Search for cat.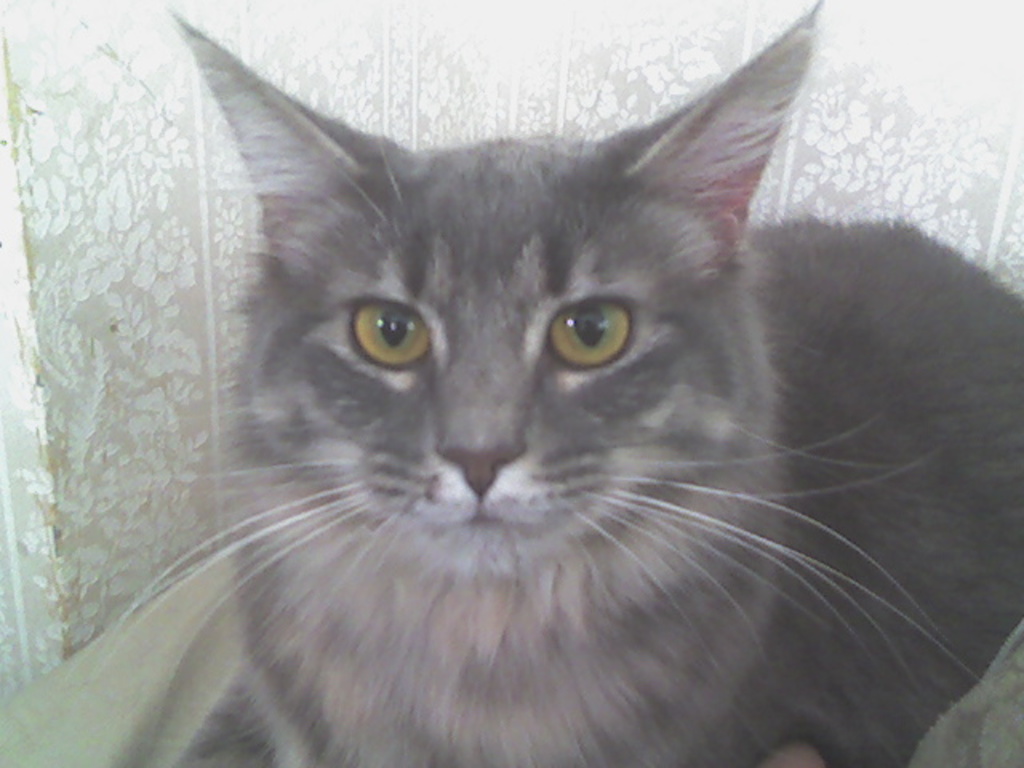
Found at 69,0,1022,766.
